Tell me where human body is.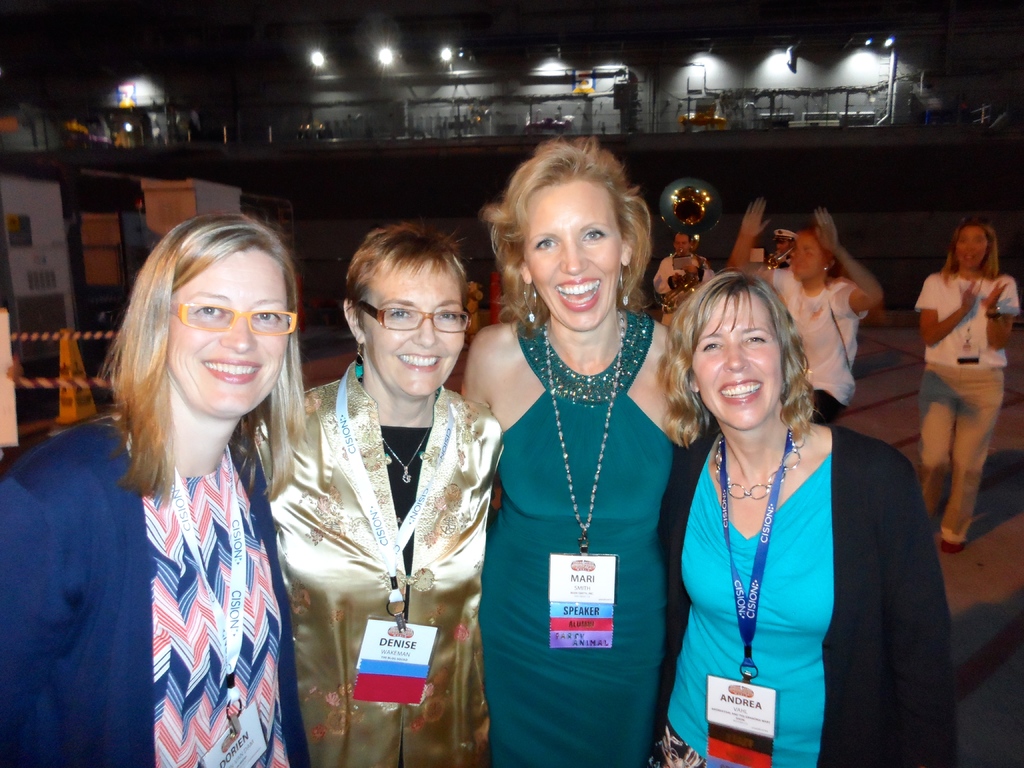
human body is at crop(726, 207, 869, 424).
